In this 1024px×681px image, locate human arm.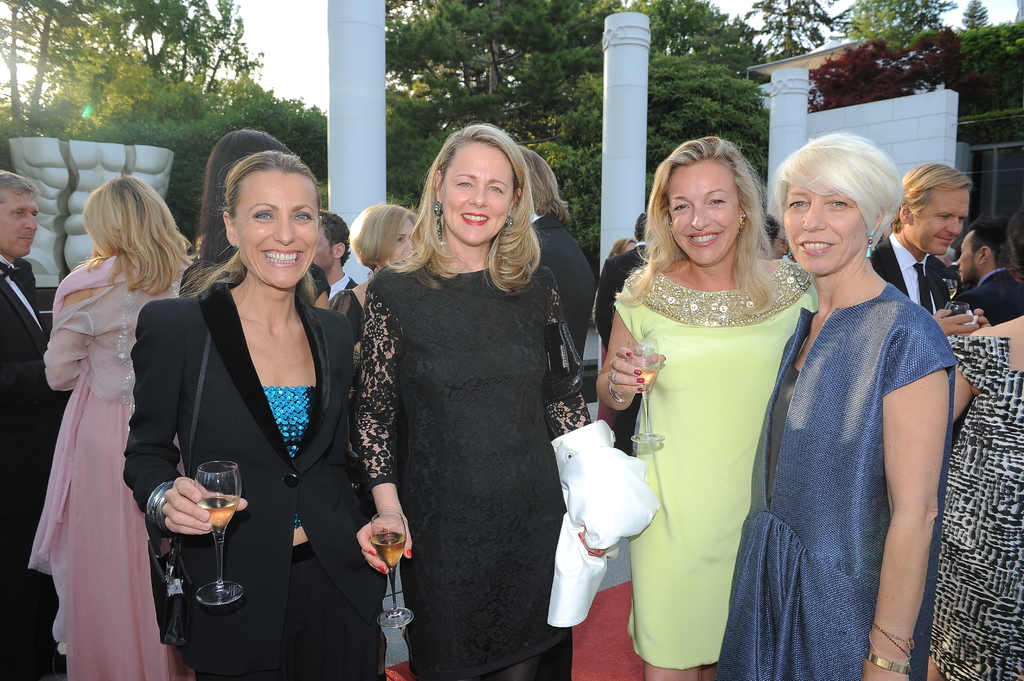
Bounding box: 357,278,423,579.
